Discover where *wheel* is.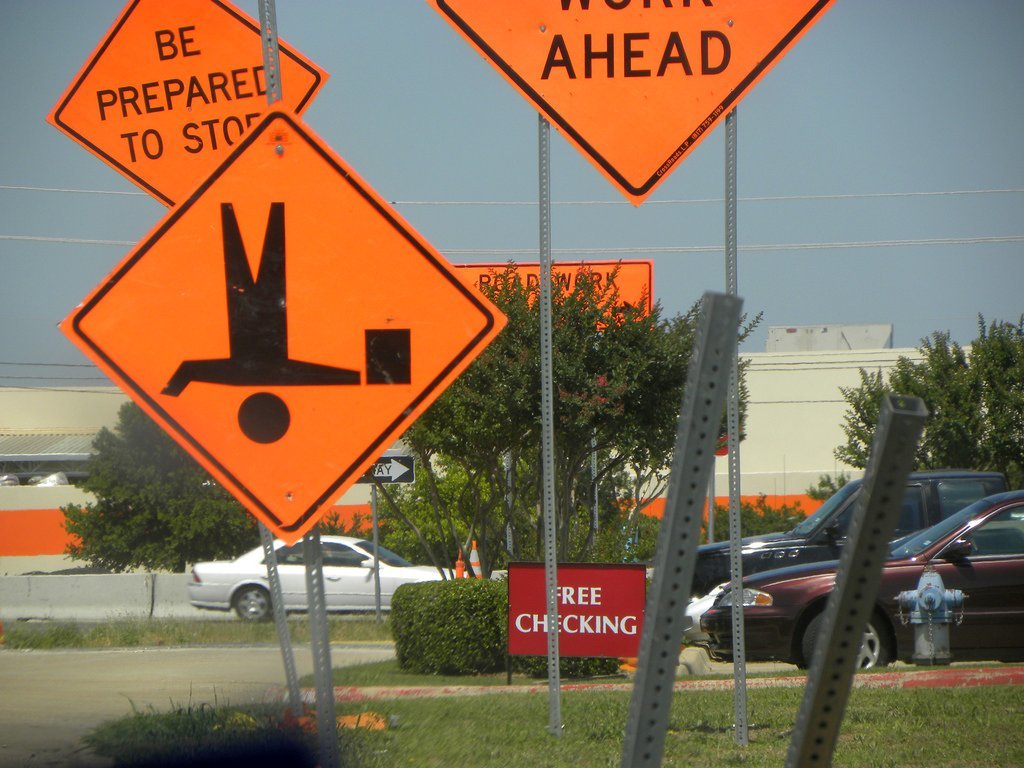
Discovered at [x1=233, y1=586, x2=270, y2=628].
